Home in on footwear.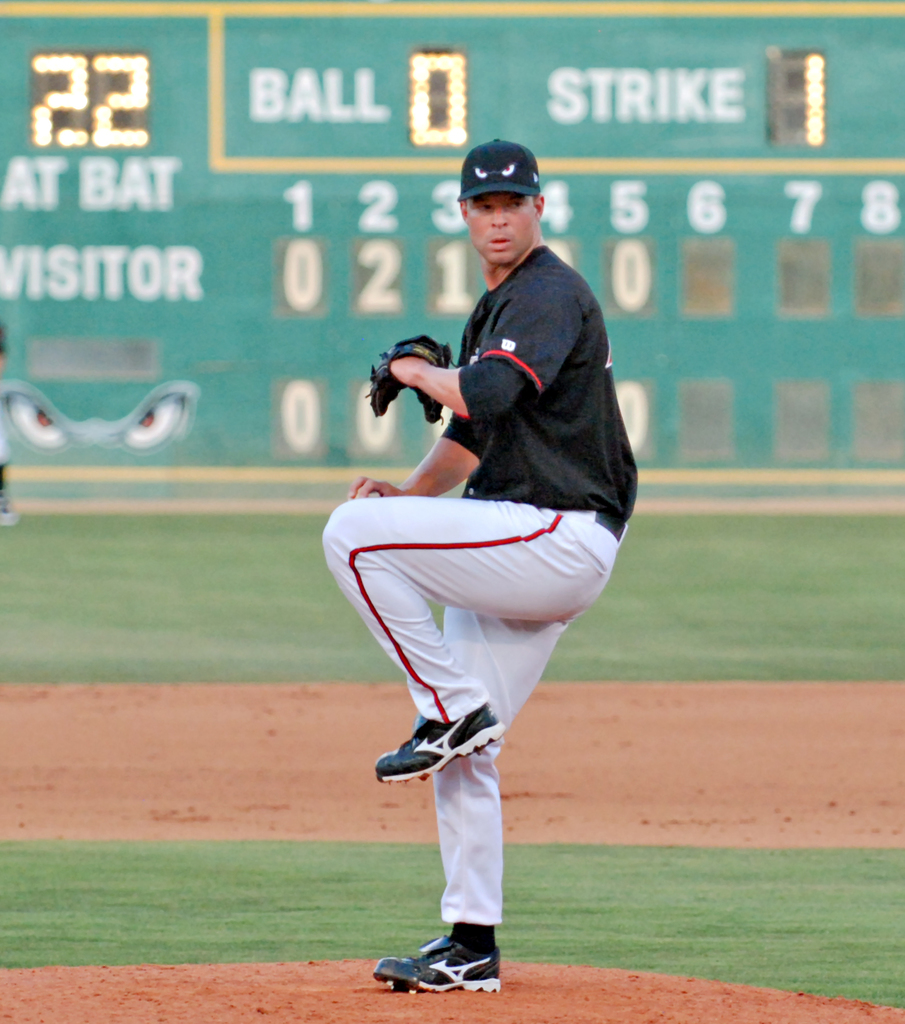
Homed in at (left=374, top=701, right=505, bottom=782).
